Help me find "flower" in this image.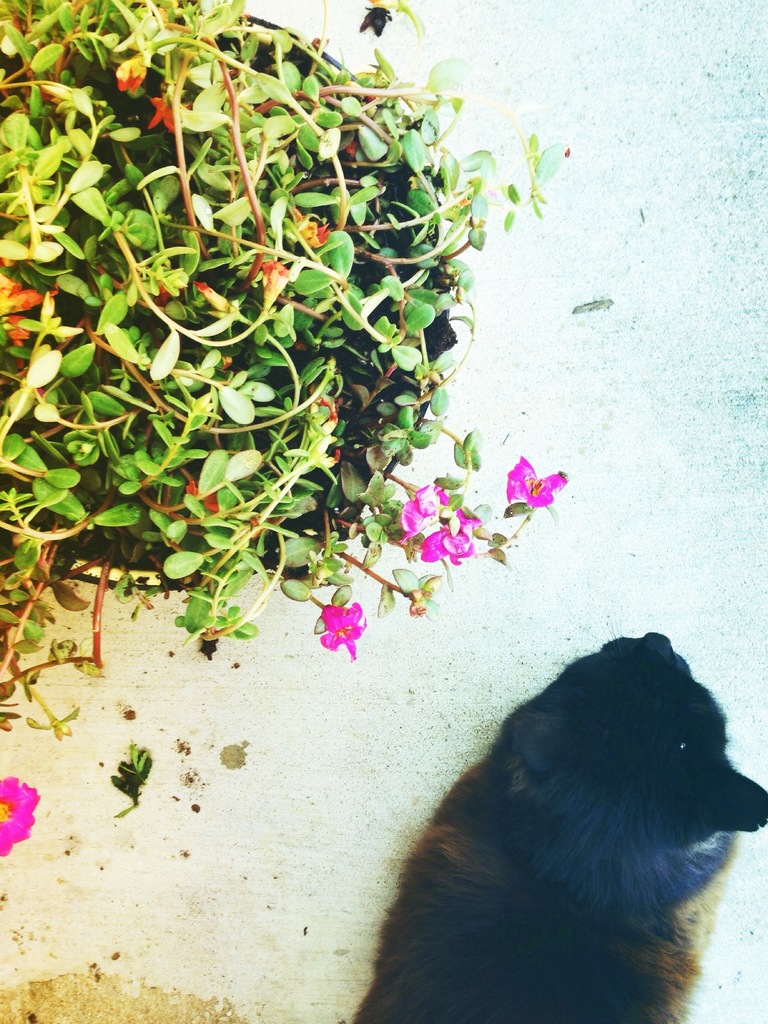
Found it: region(0, 774, 38, 855).
